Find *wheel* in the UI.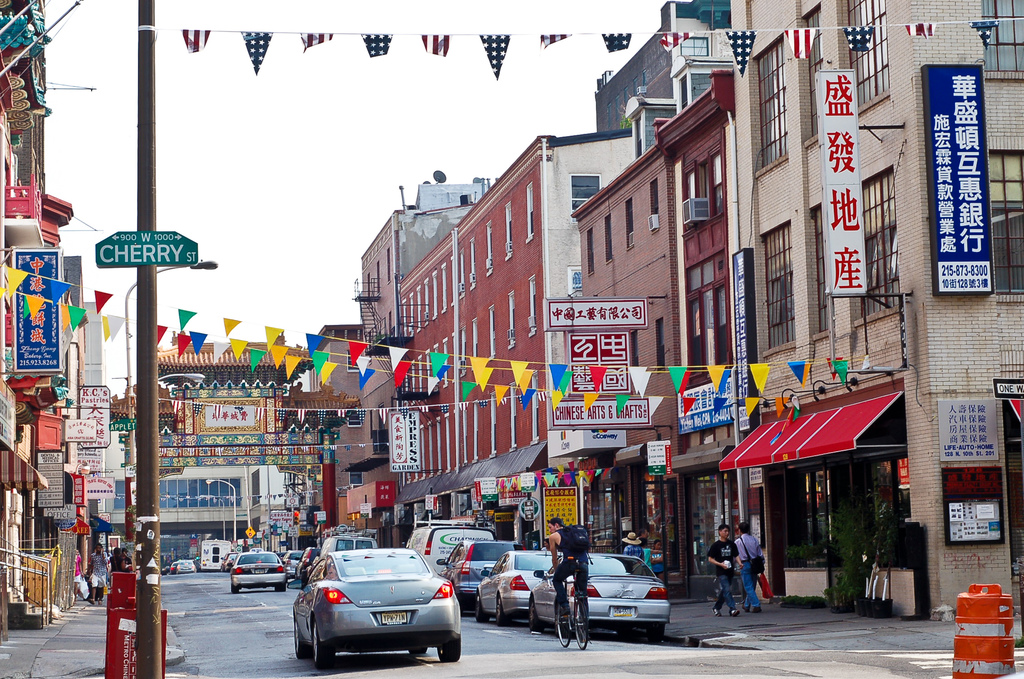
UI element at box(436, 642, 461, 660).
